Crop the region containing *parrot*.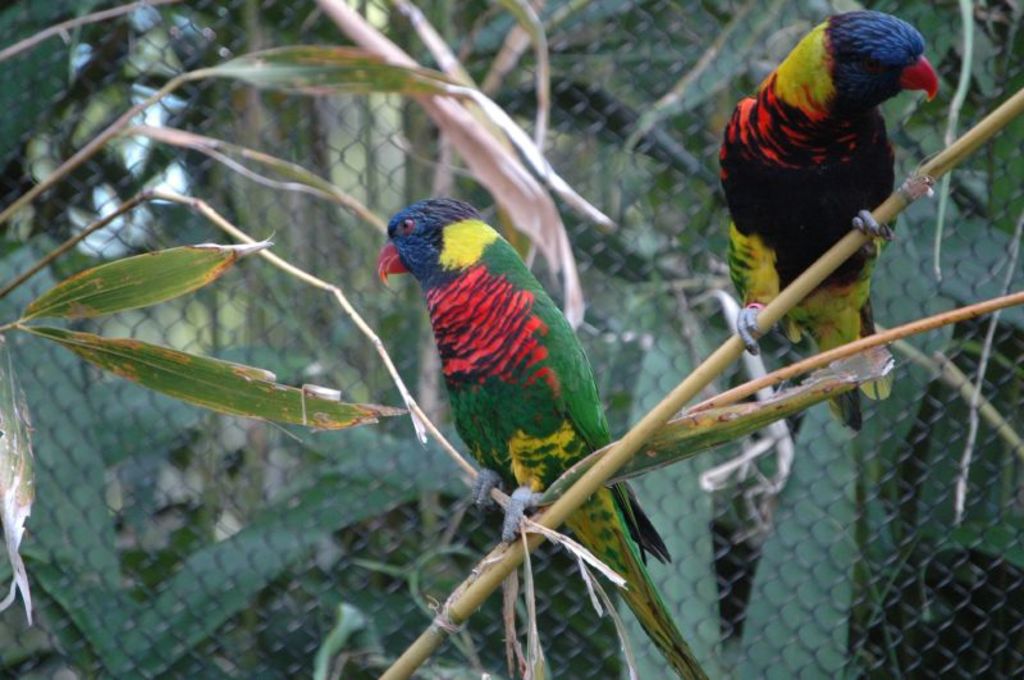
Crop region: BBox(375, 195, 713, 679).
